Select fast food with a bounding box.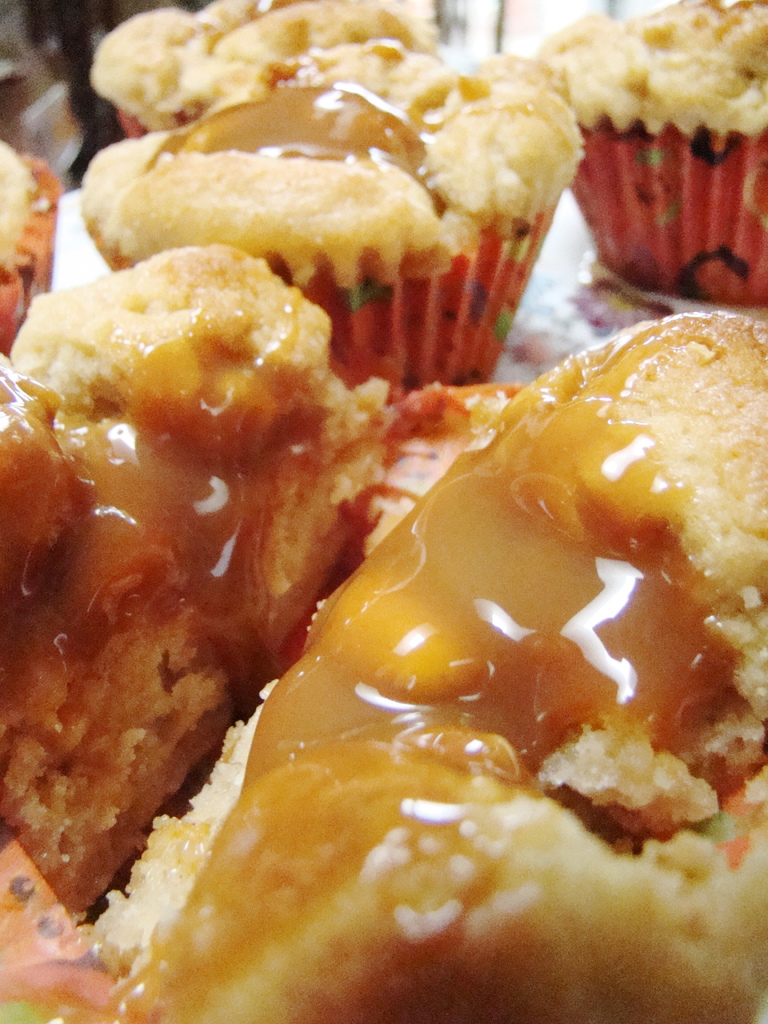
x1=0, y1=6, x2=767, y2=1023.
